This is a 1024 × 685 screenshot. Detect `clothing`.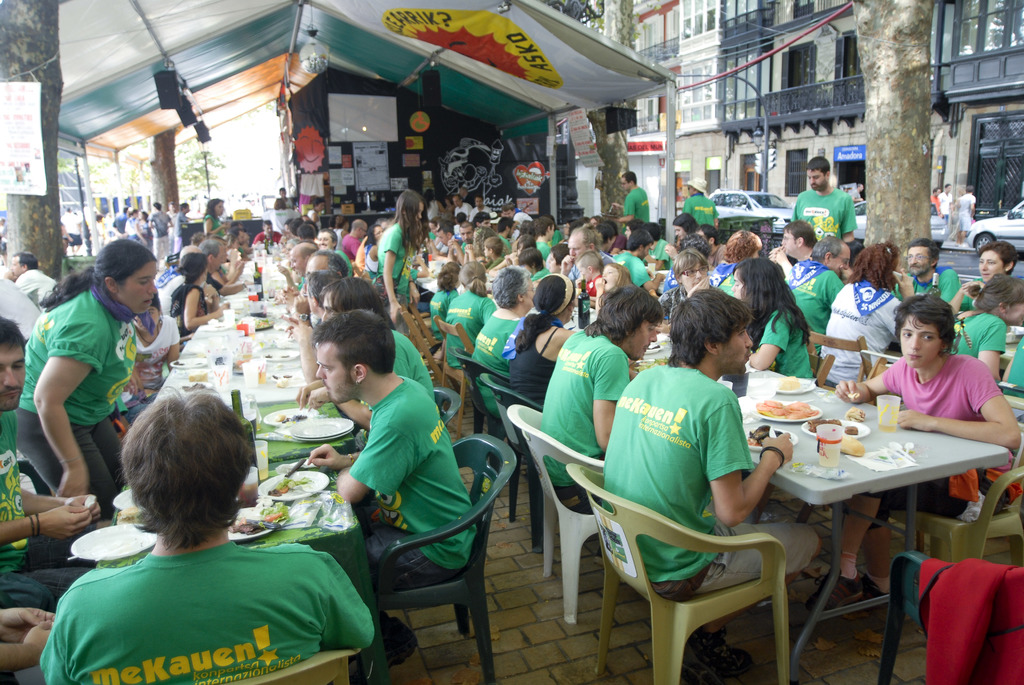
detection(578, 276, 609, 299).
